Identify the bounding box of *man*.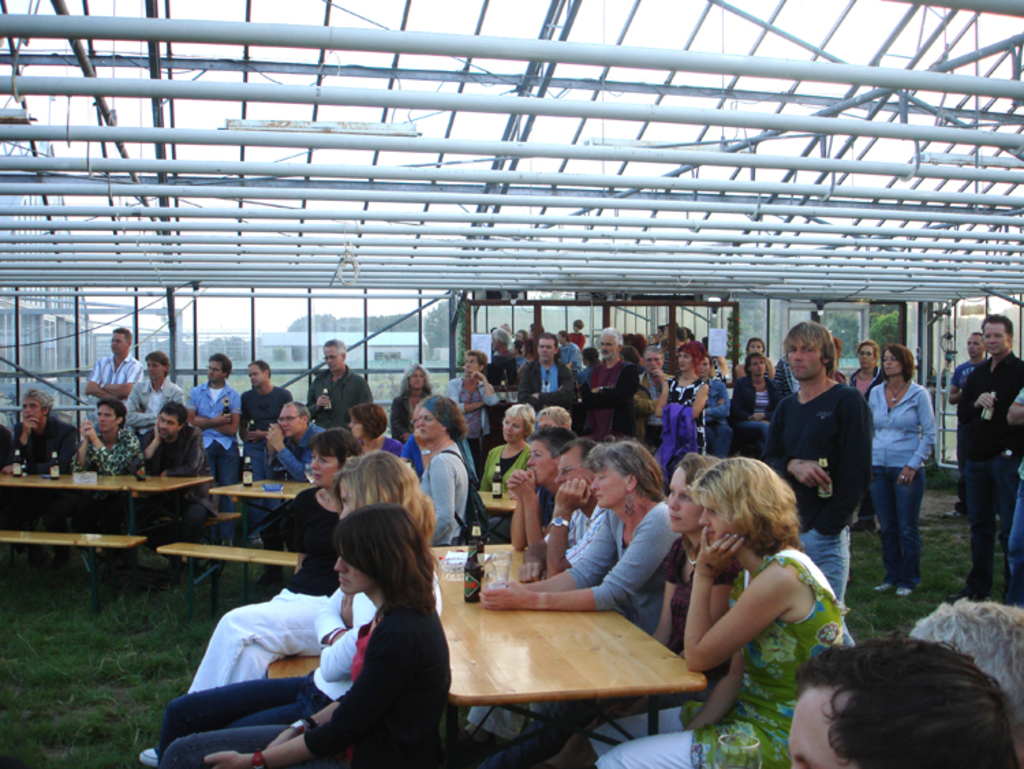
(x1=943, y1=331, x2=997, y2=518).
